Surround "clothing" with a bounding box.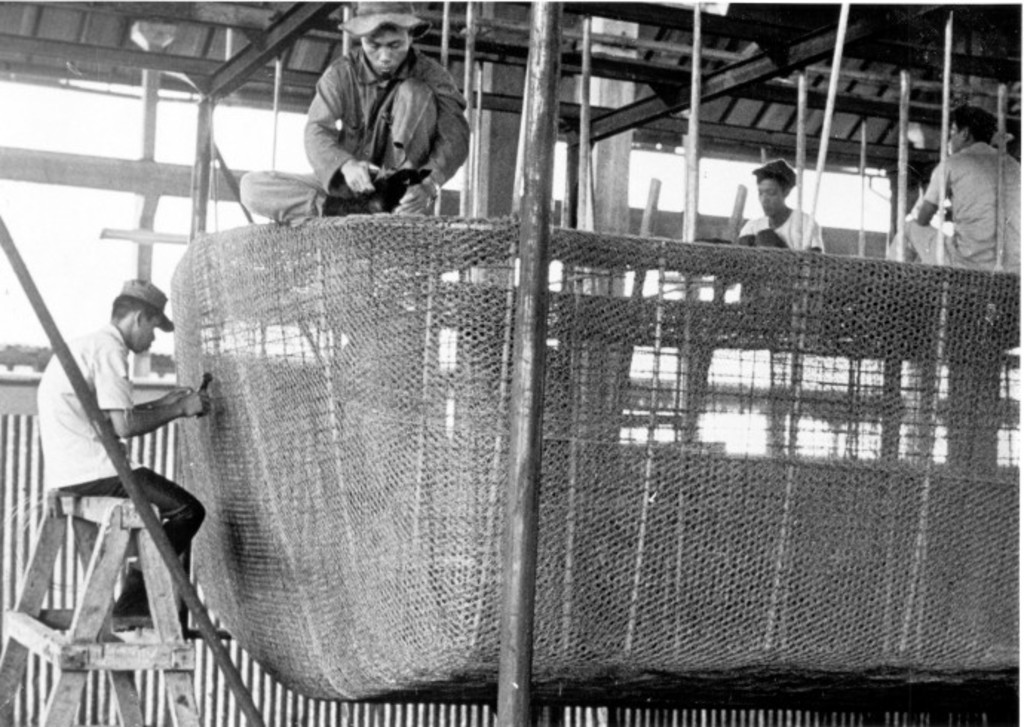
pyautogui.locateOnScreen(748, 211, 819, 258).
